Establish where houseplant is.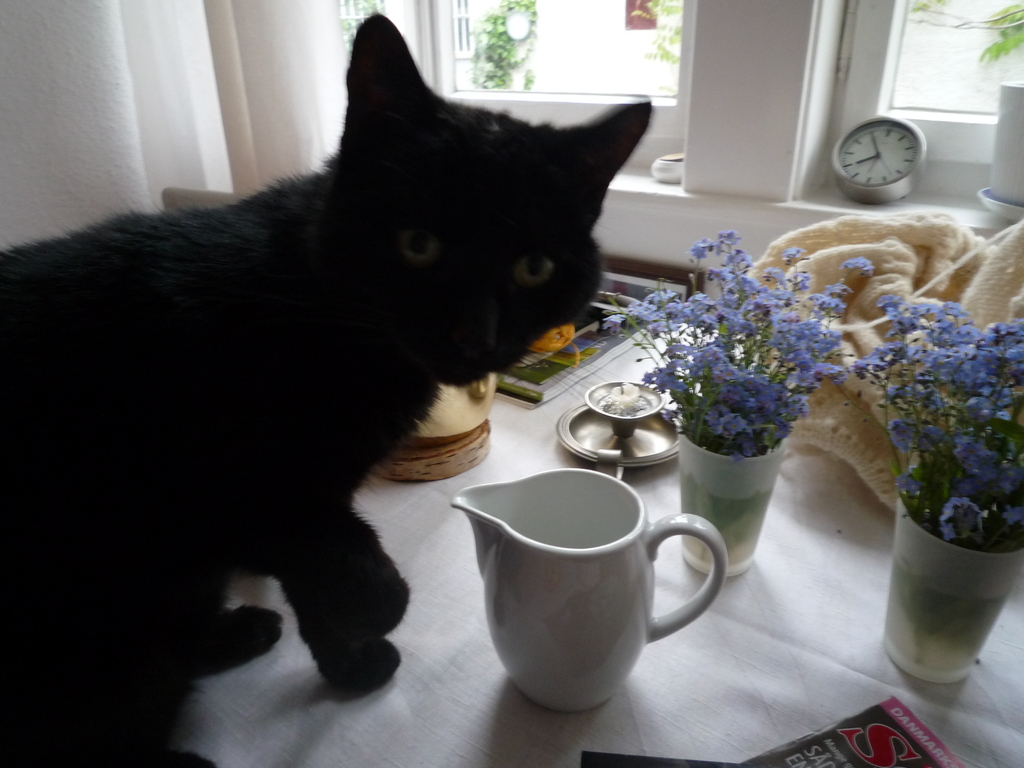
Established at [595,223,871,574].
